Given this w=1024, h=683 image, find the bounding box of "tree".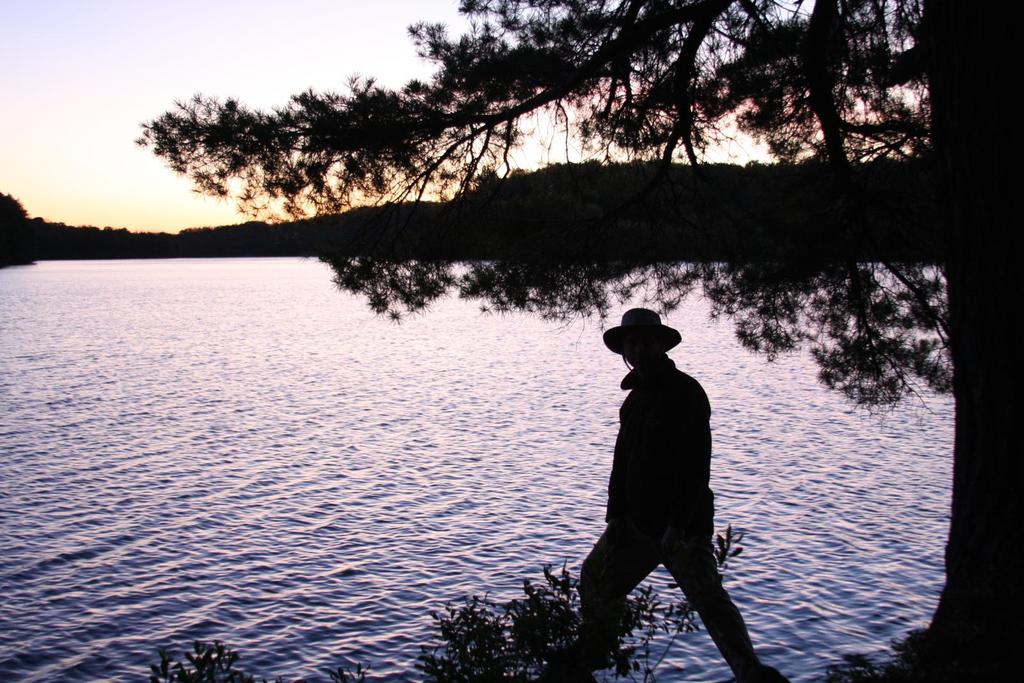
[x1=0, y1=190, x2=31, y2=227].
